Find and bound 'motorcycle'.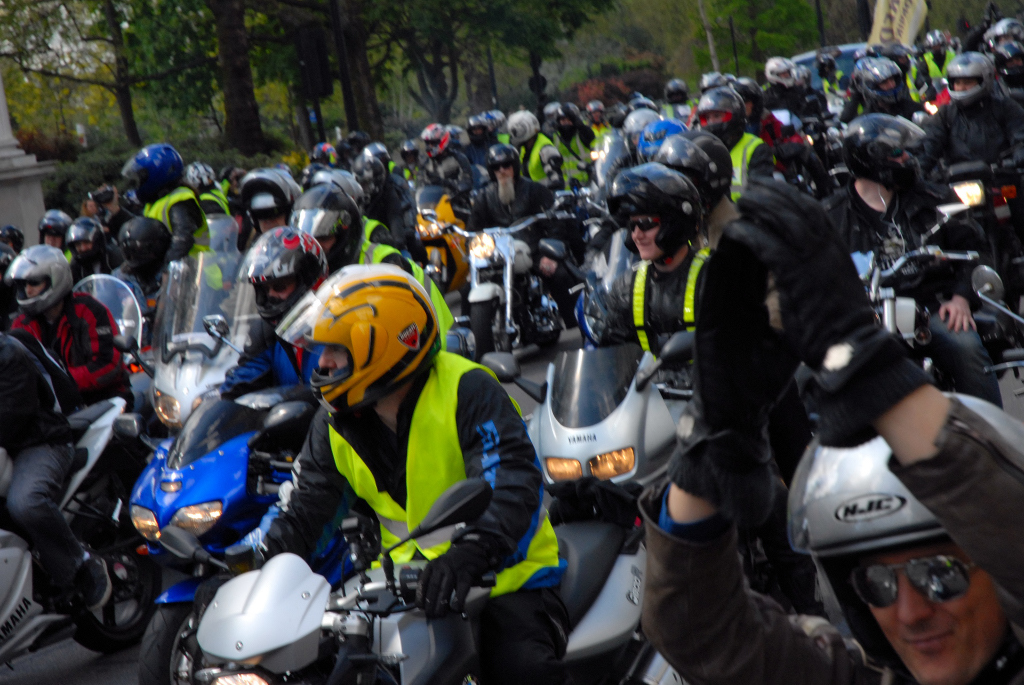
Bound: bbox=[970, 273, 1023, 402].
